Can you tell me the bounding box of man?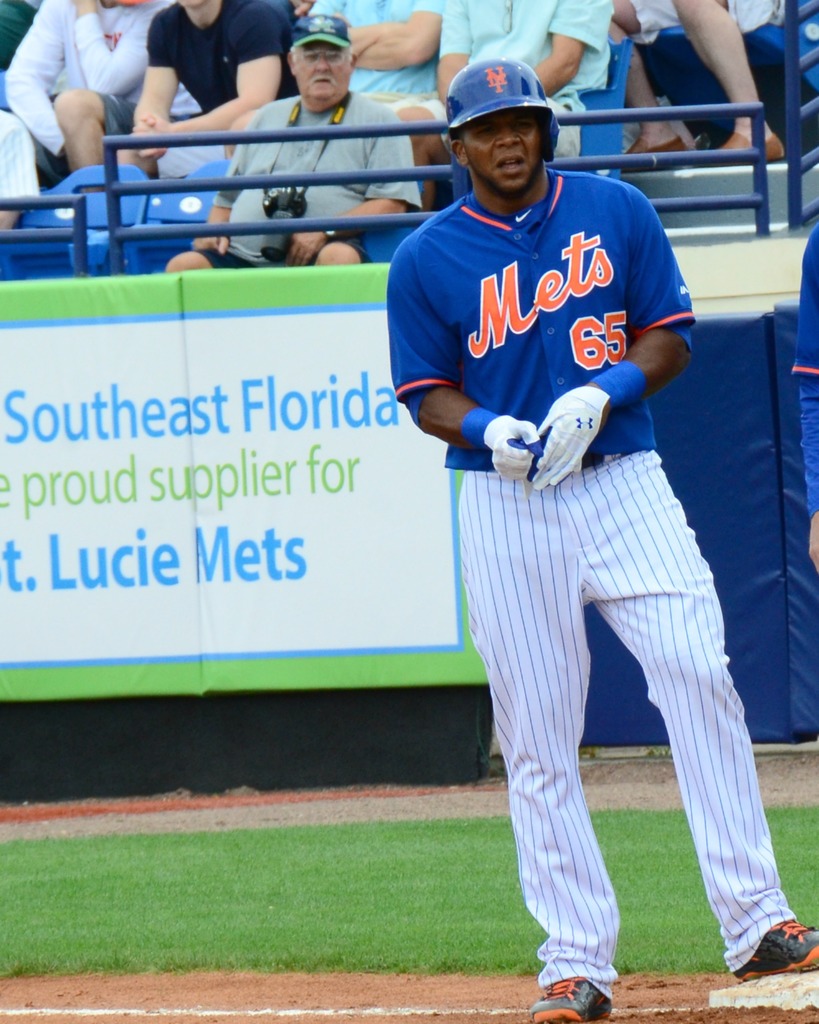
{"left": 176, "top": 10, "right": 415, "bottom": 271}.
